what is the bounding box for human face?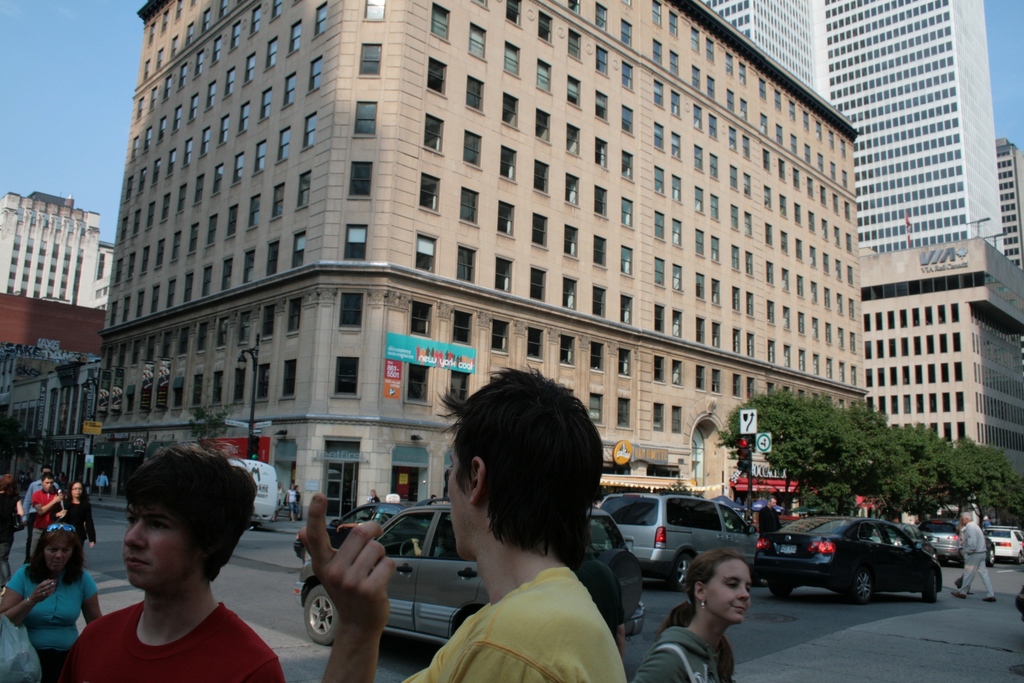
bbox=(443, 441, 465, 554).
